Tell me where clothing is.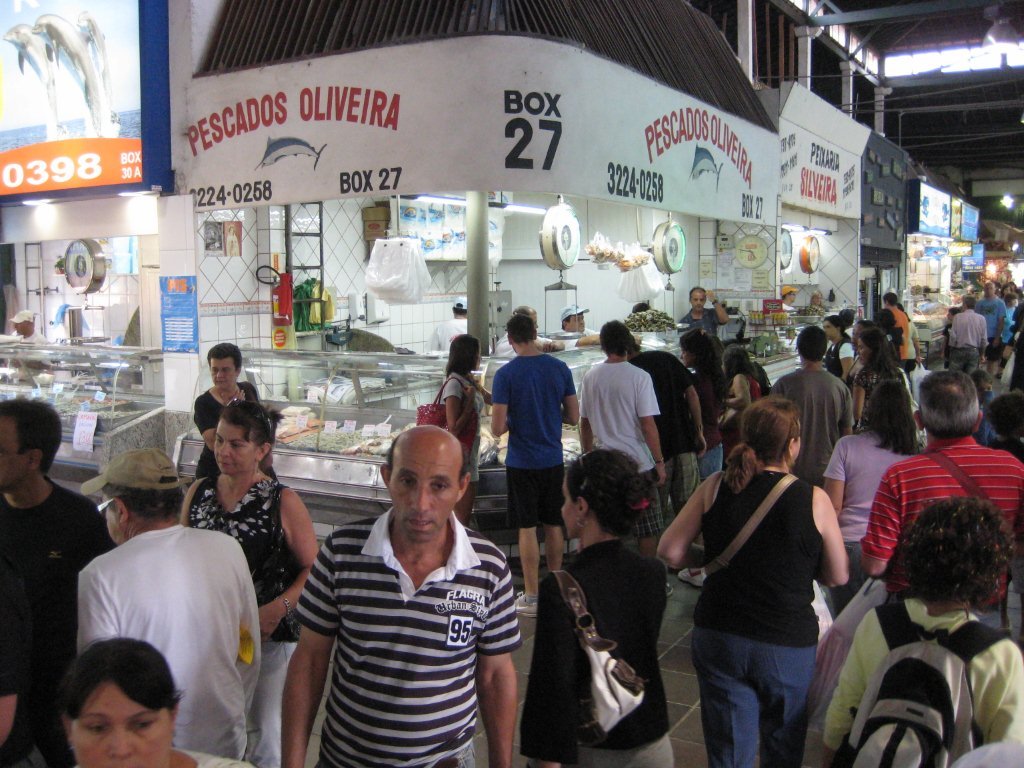
clothing is at left=1000, top=291, right=1019, bottom=357.
